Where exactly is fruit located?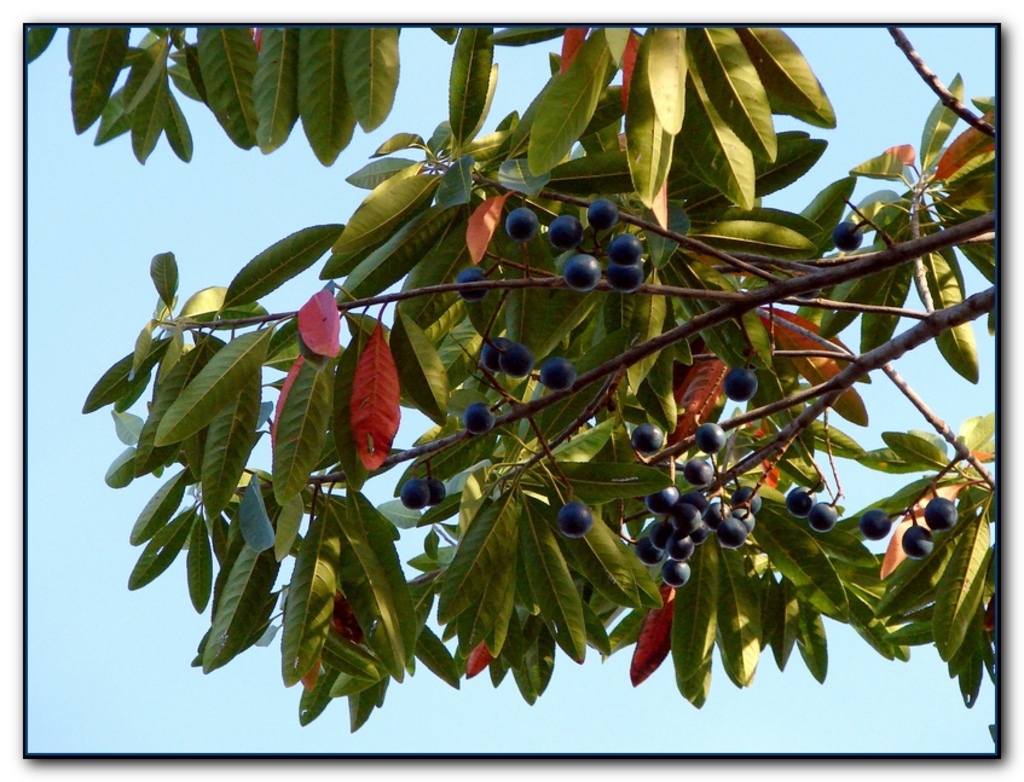
Its bounding box is 786, 485, 816, 521.
